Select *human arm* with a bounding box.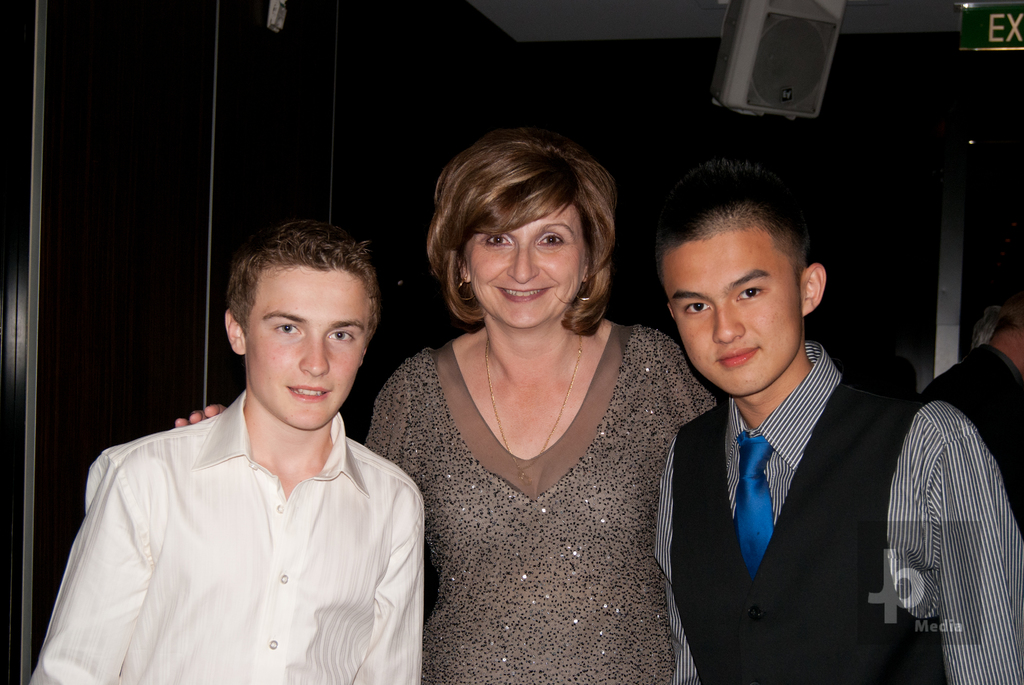
region(27, 455, 156, 684).
